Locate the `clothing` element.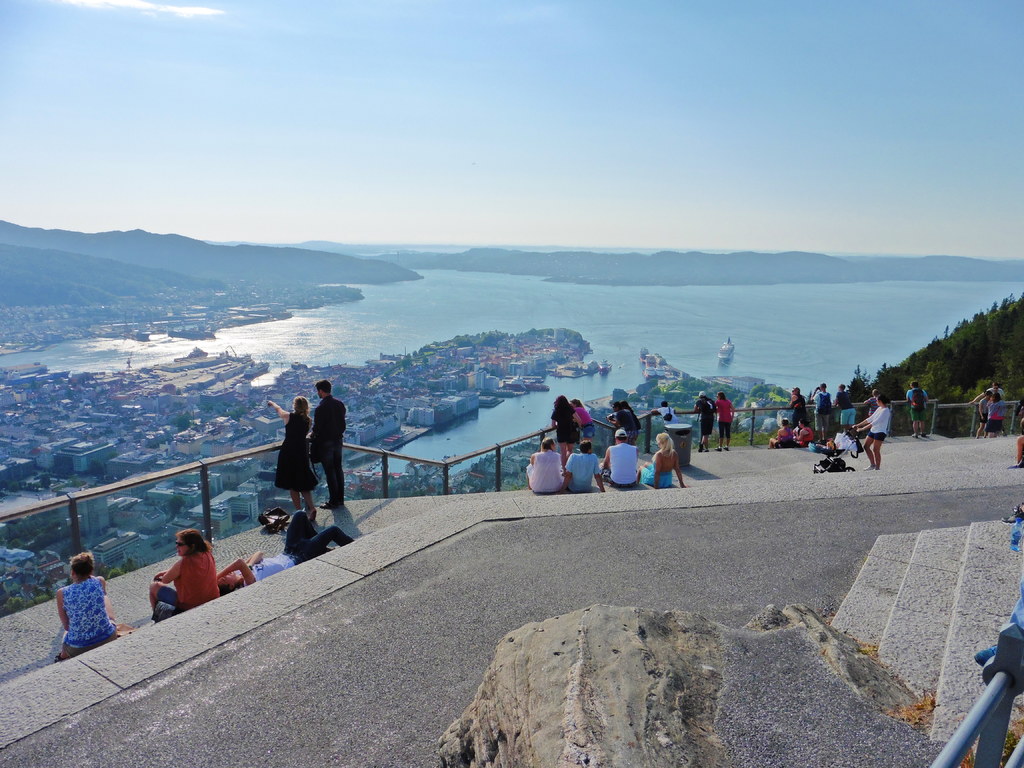
Element bbox: (left=63, top=576, right=119, bottom=645).
